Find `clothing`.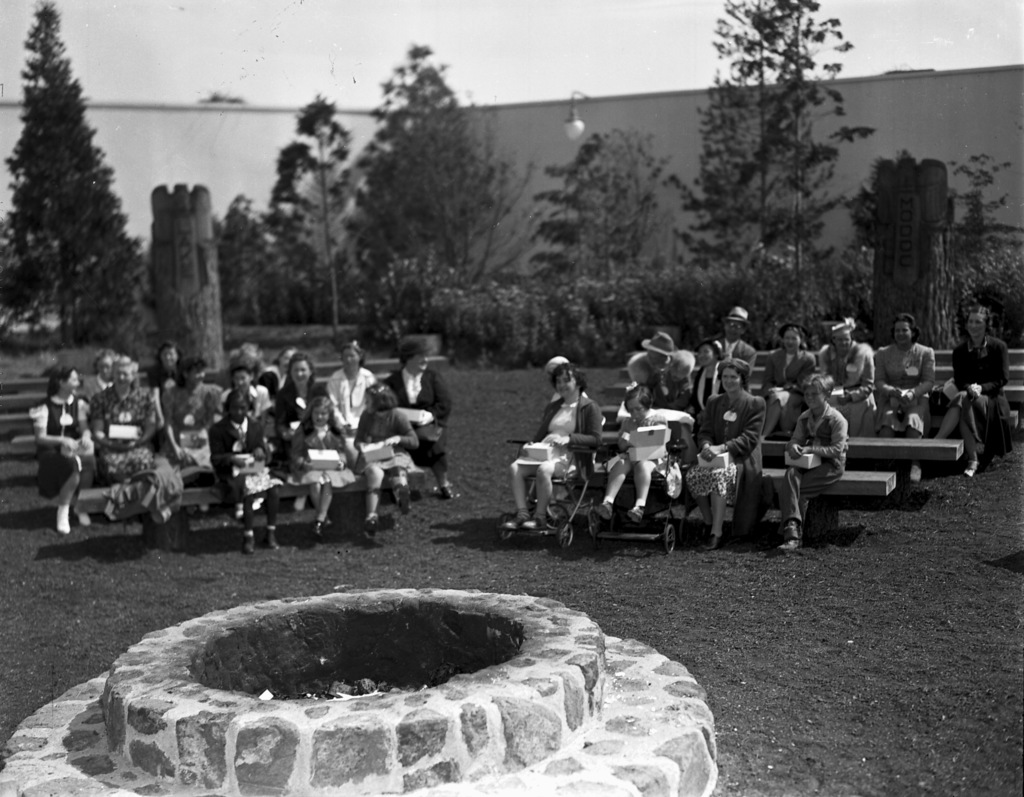
[516,396,600,479].
